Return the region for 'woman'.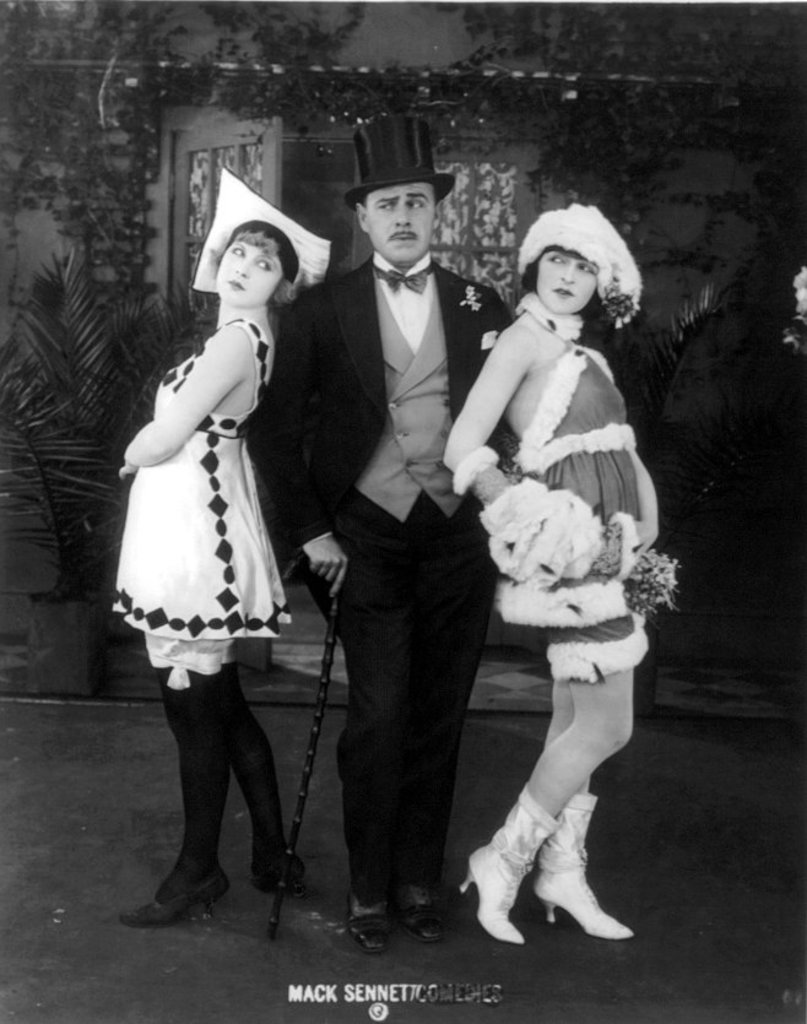
443:202:682:948.
